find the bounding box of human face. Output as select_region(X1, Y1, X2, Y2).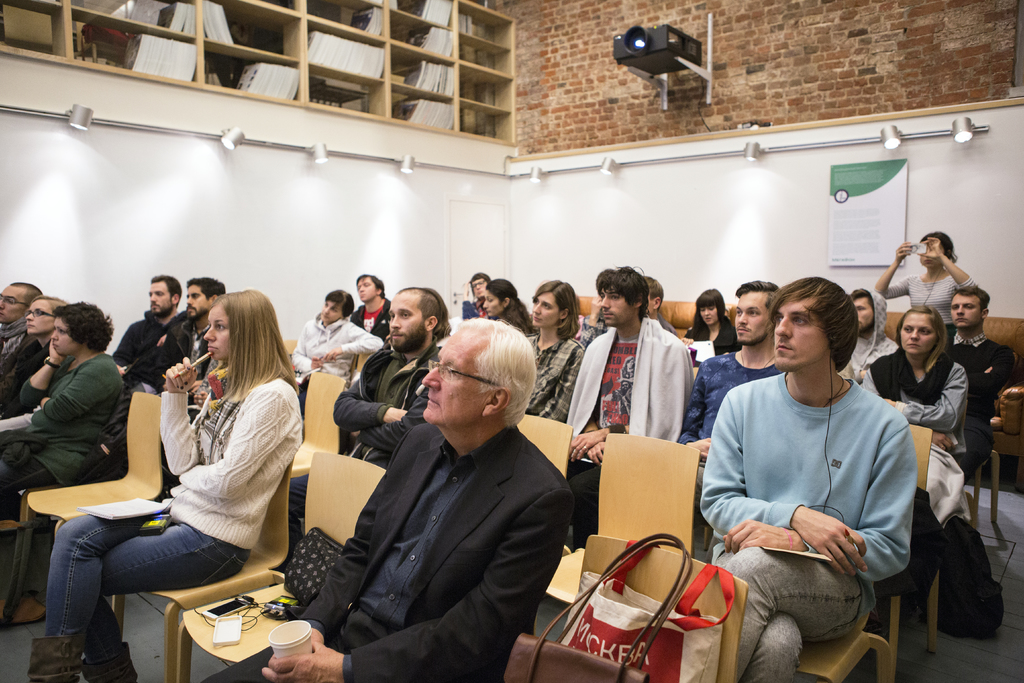
select_region(599, 294, 637, 327).
